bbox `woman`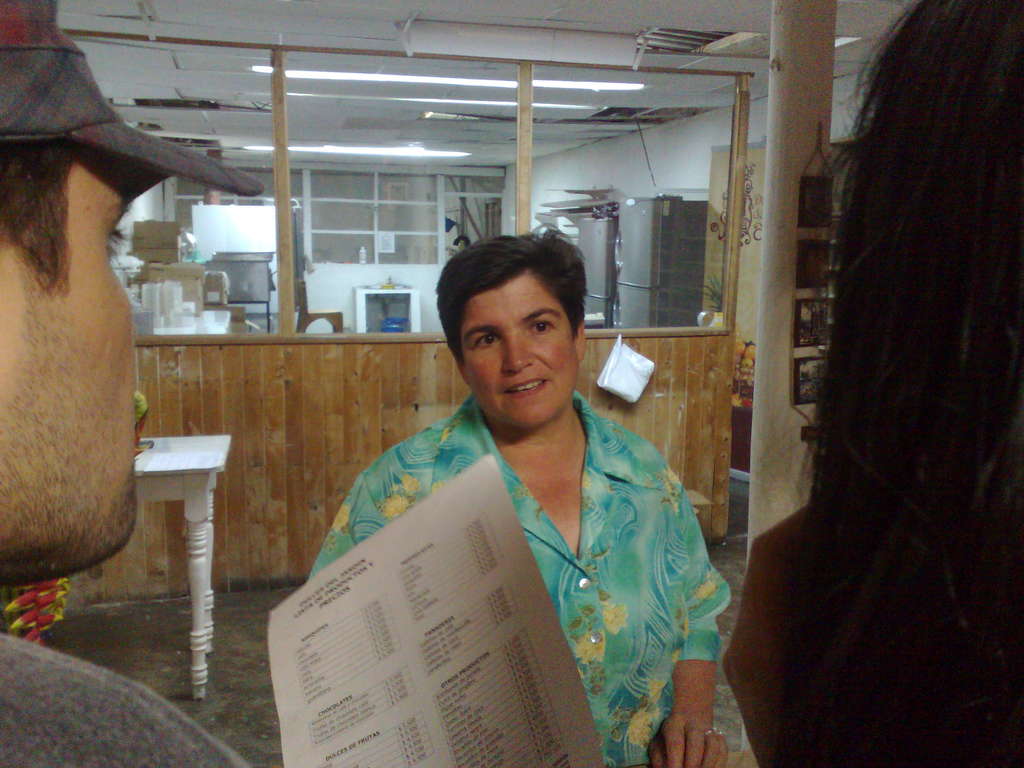
Rect(303, 242, 723, 765)
